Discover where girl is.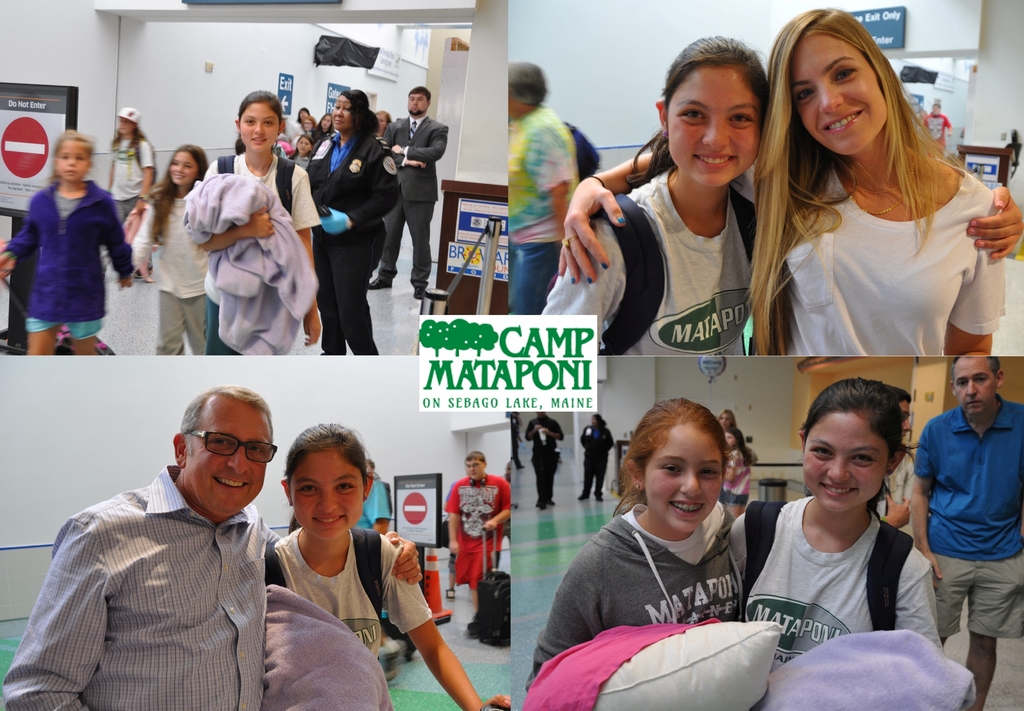
Discovered at (x1=543, y1=37, x2=1023, y2=356).
